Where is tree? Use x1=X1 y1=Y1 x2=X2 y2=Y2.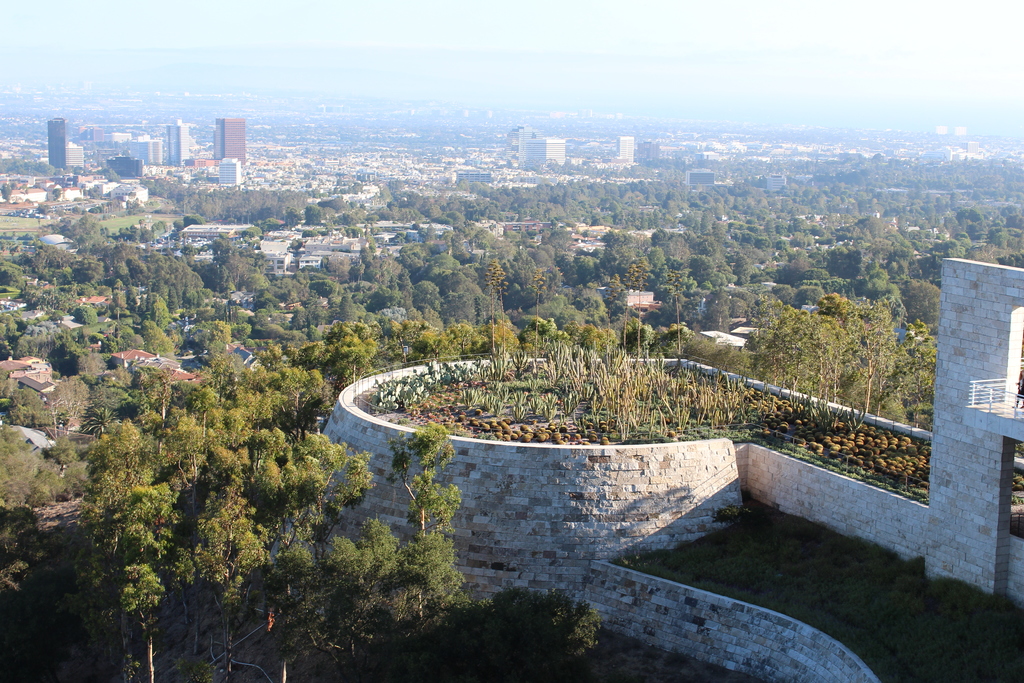
x1=138 y1=274 x2=207 y2=324.
